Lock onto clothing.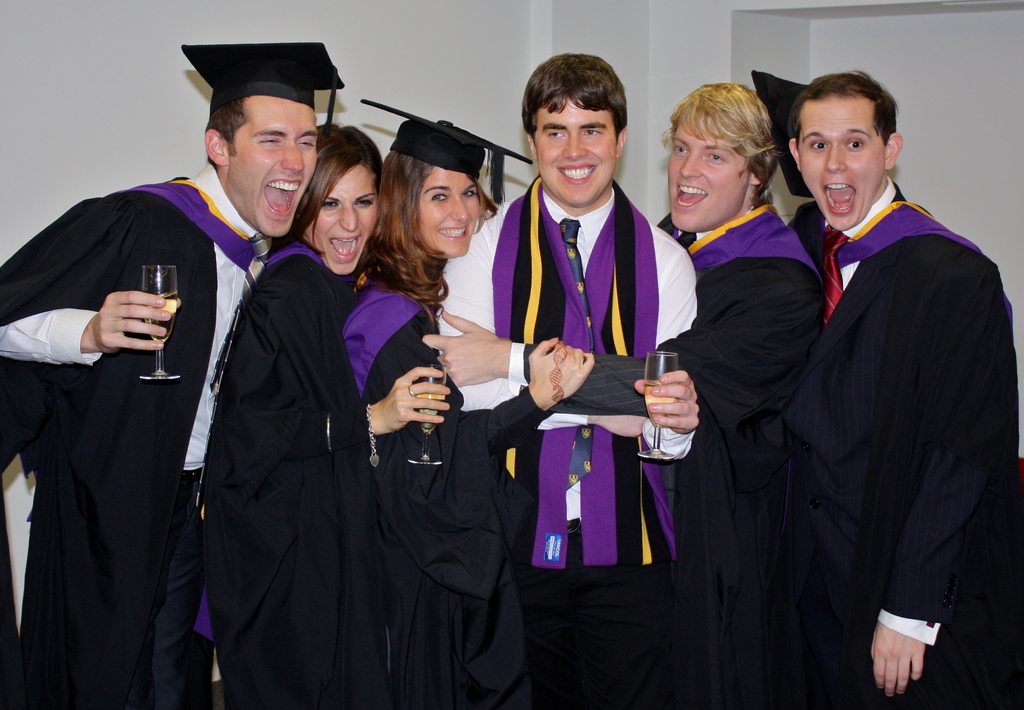
Locked: <region>333, 221, 528, 709</region>.
